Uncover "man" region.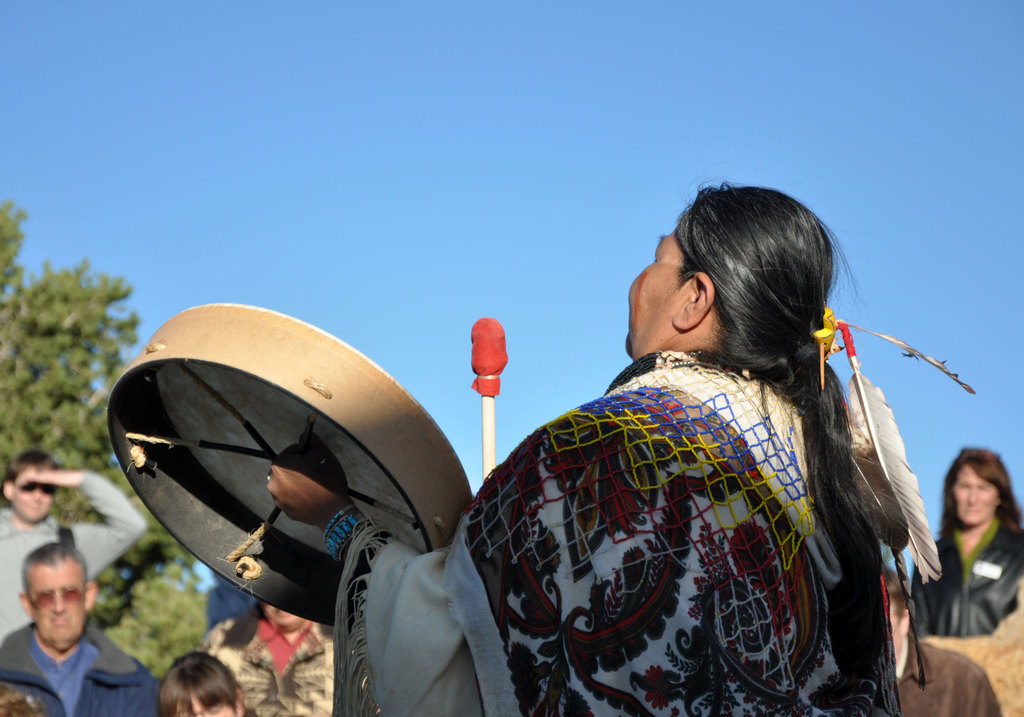
Uncovered: crop(0, 453, 150, 647).
